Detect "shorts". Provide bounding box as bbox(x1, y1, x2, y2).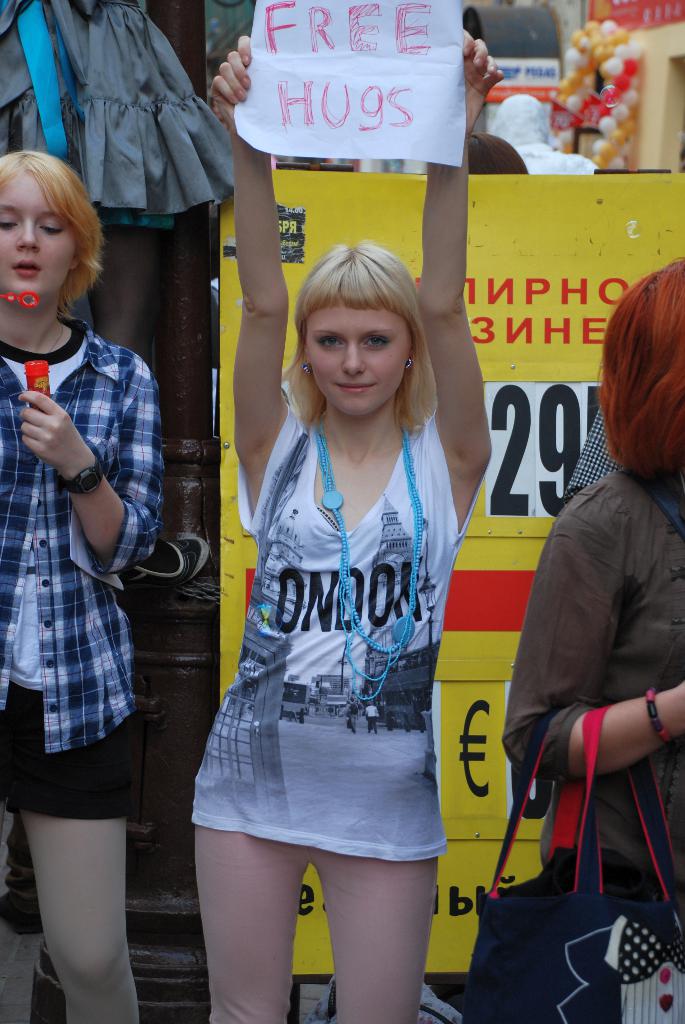
bbox(0, 686, 132, 819).
